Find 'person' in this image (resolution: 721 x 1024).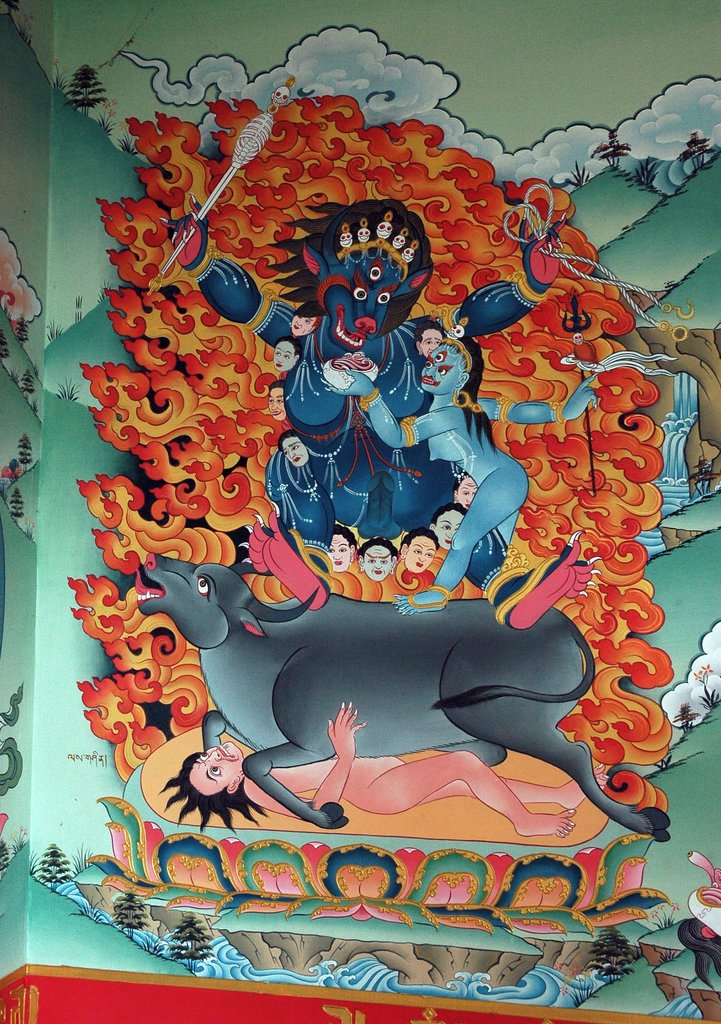
[x1=268, y1=383, x2=285, y2=417].
